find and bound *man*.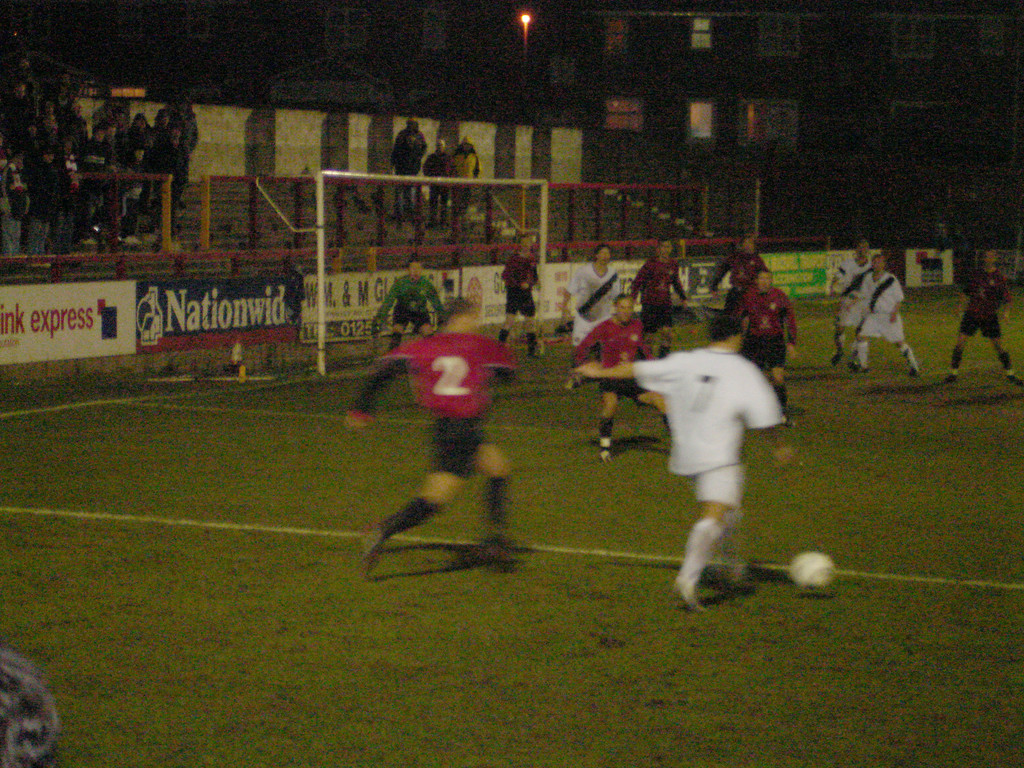
Bound: box=[824, 234, 876, 364].
